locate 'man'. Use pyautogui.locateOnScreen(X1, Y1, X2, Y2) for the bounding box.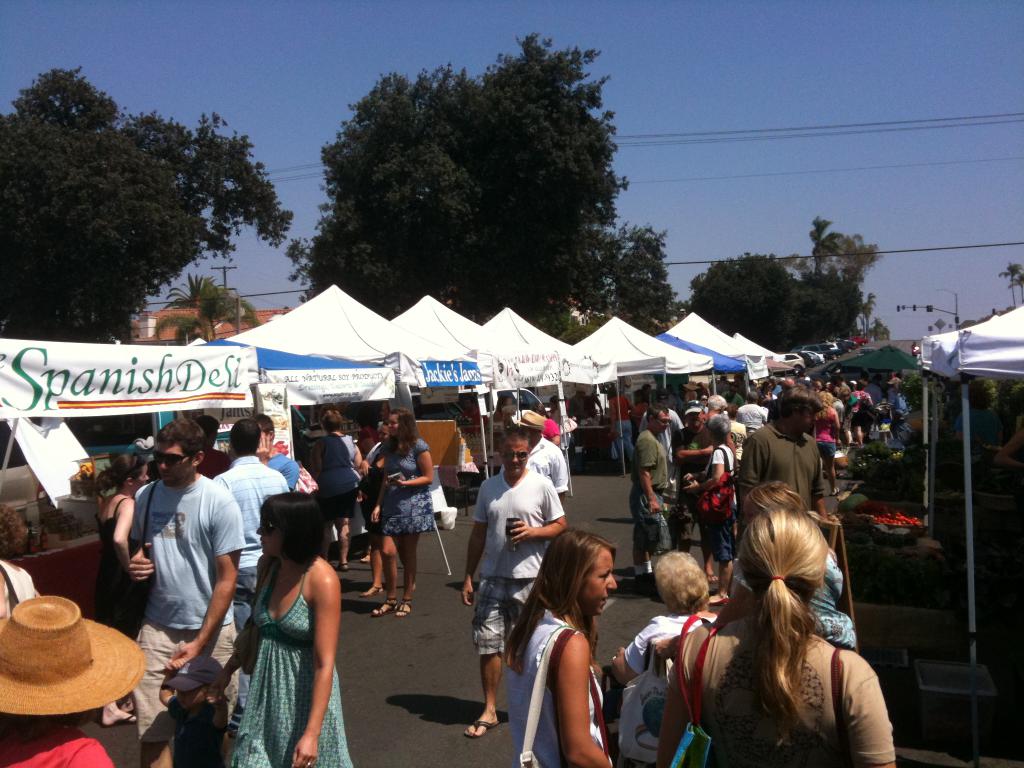
pyautogui.locateOnScreen(627, 403, 672, 591).
